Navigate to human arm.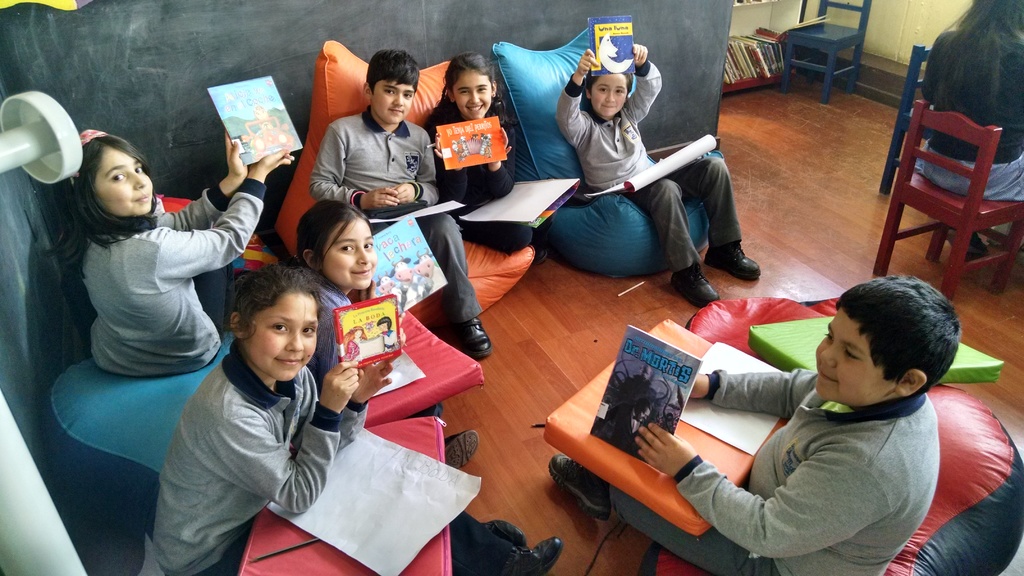
Navigation target: left=388, top=132, right=444, bottom=209.
